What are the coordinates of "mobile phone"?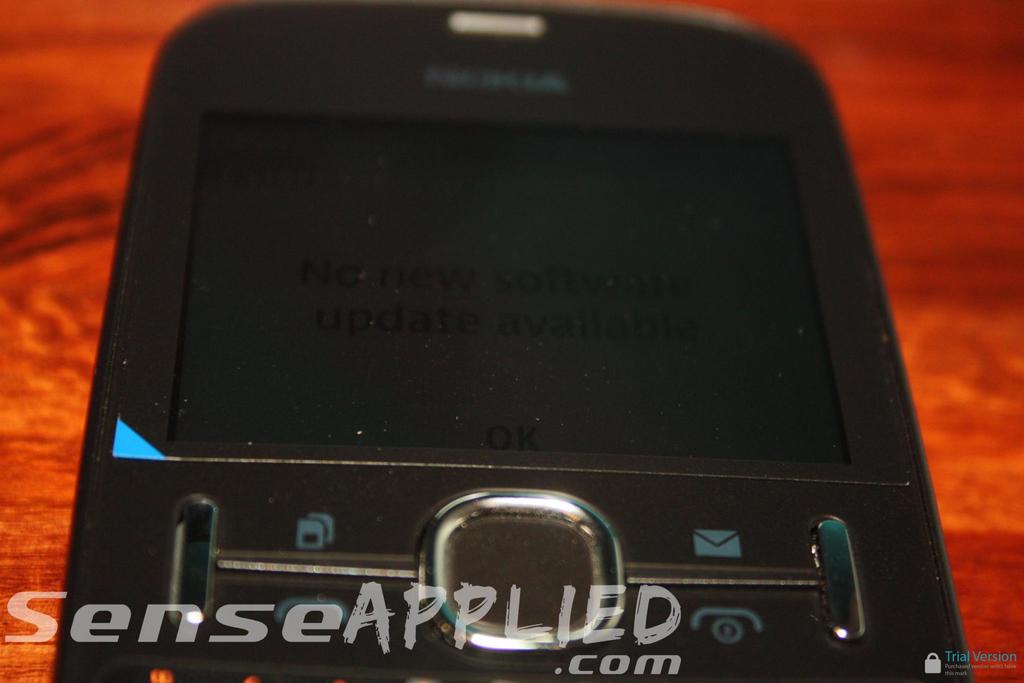
(left=7, top=24, right=986, bottom=675).
